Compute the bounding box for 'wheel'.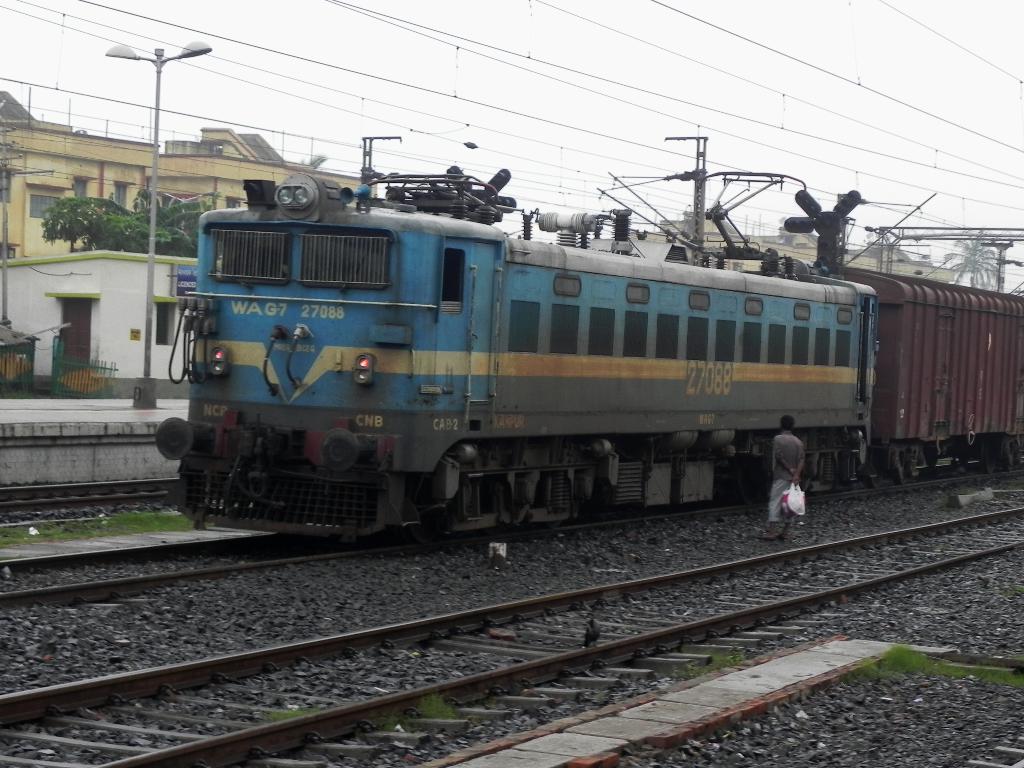
544:520:561:527.
